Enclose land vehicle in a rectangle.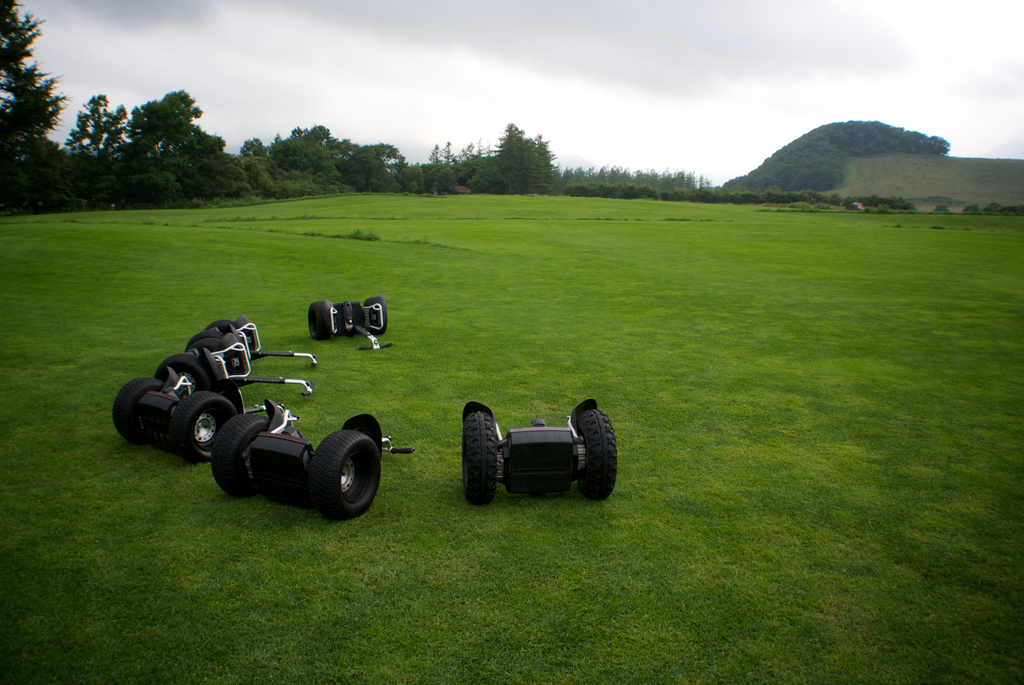
region(188, 318, 320, 369).
